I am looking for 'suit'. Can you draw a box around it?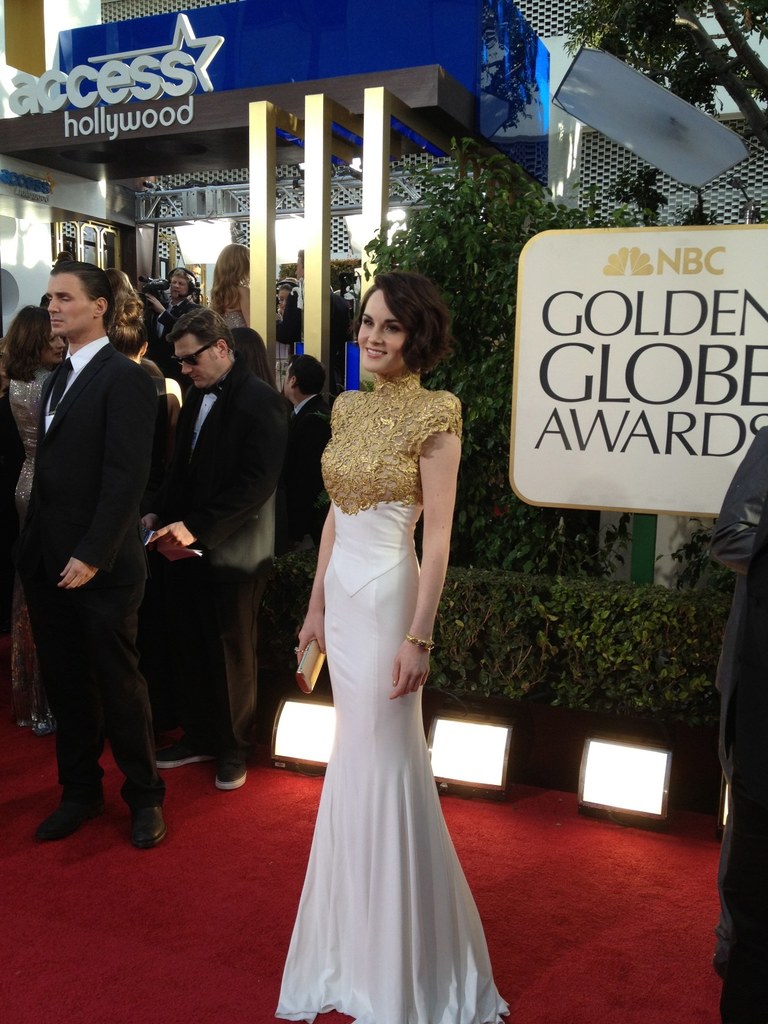
Sure, the bounding box is select_region(17, 308, 152, 830).
